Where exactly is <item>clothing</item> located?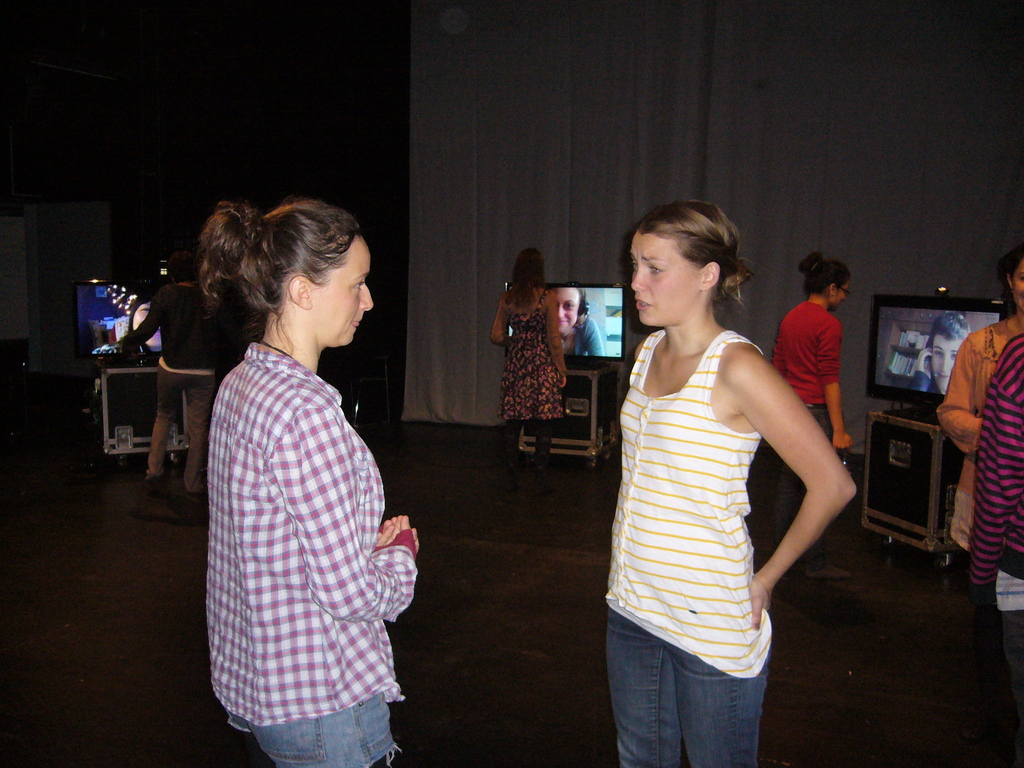
Its bounding box is bbox=(938, 317, 1014, 550).
